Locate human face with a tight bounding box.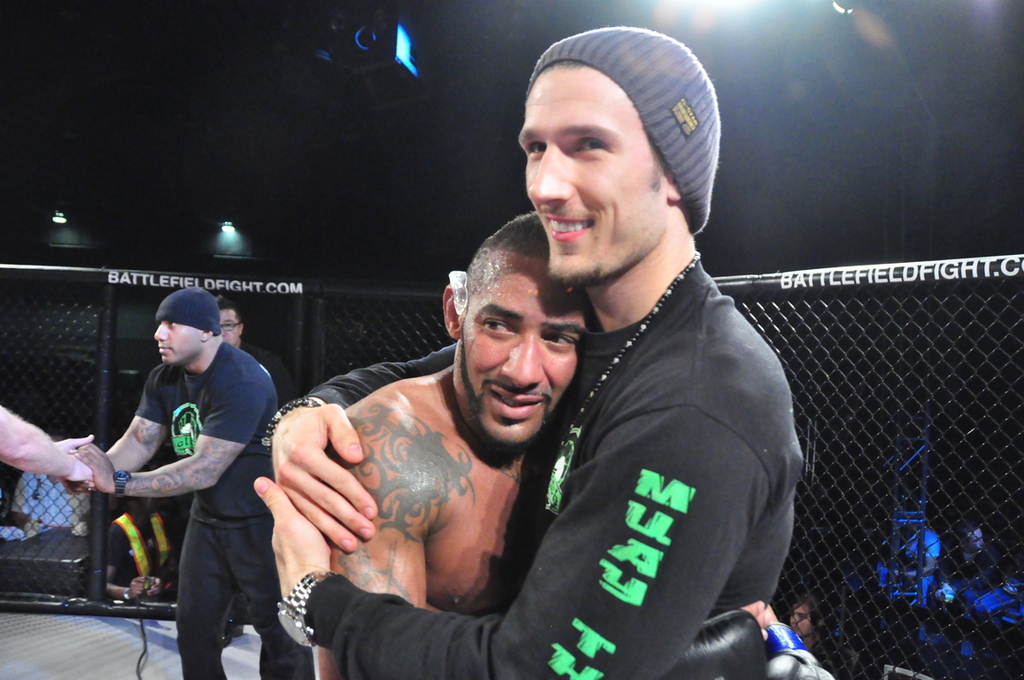
(155, 323, 202, 366).
